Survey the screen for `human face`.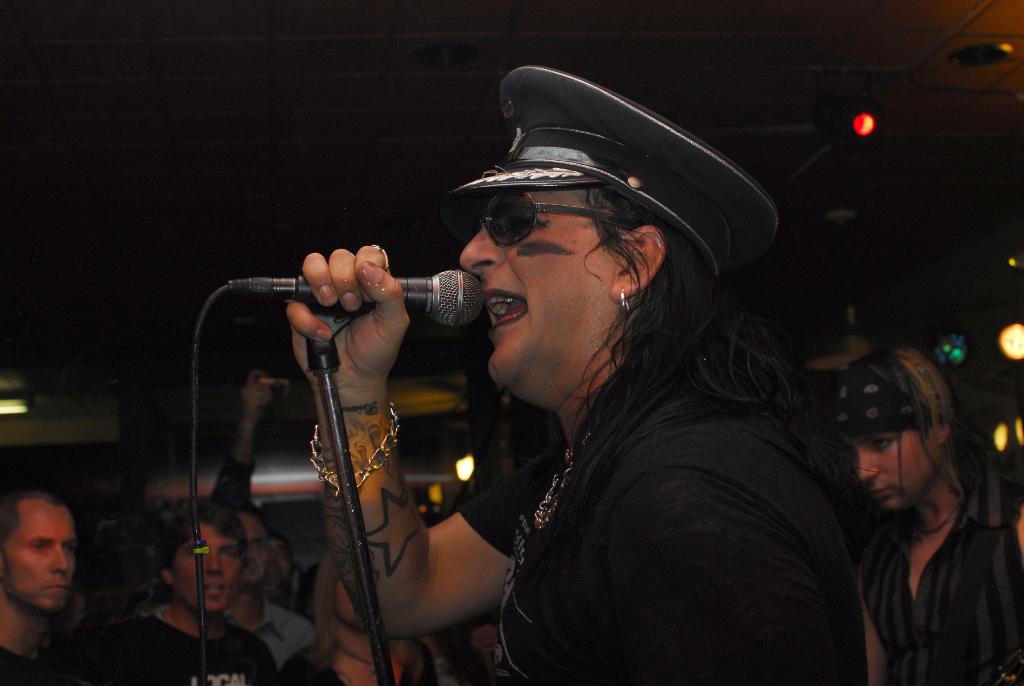
Survey found: (left=245, top=517, right=268, bottom=589).
